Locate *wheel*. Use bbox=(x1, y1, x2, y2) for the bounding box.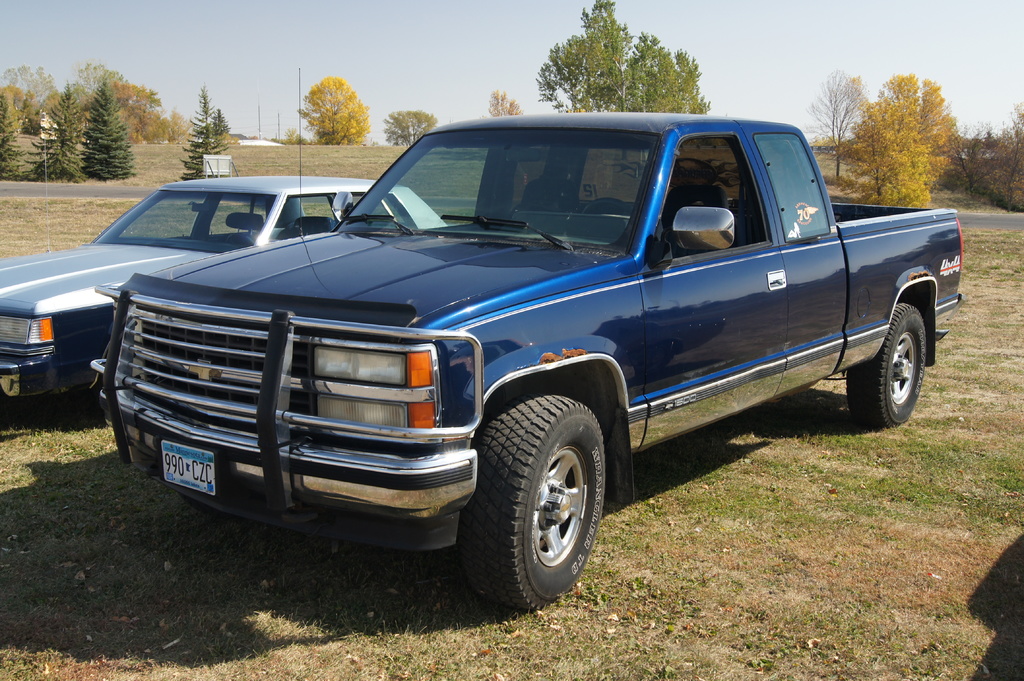
bbox=(227, 230, 253, 246).
